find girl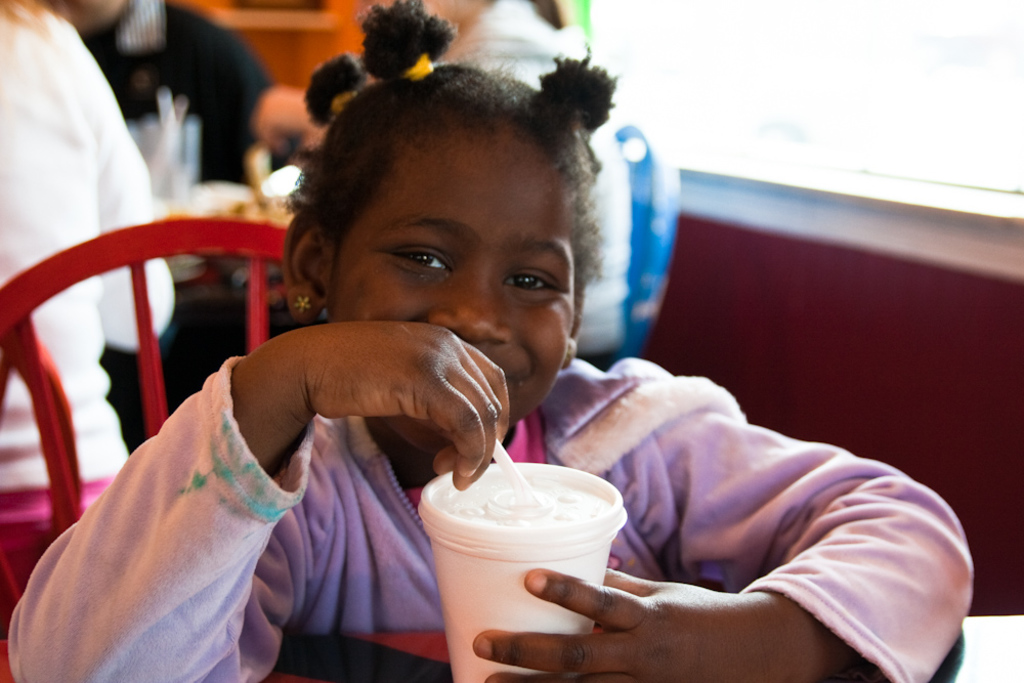
Rect(8, 0, 974, 682)
